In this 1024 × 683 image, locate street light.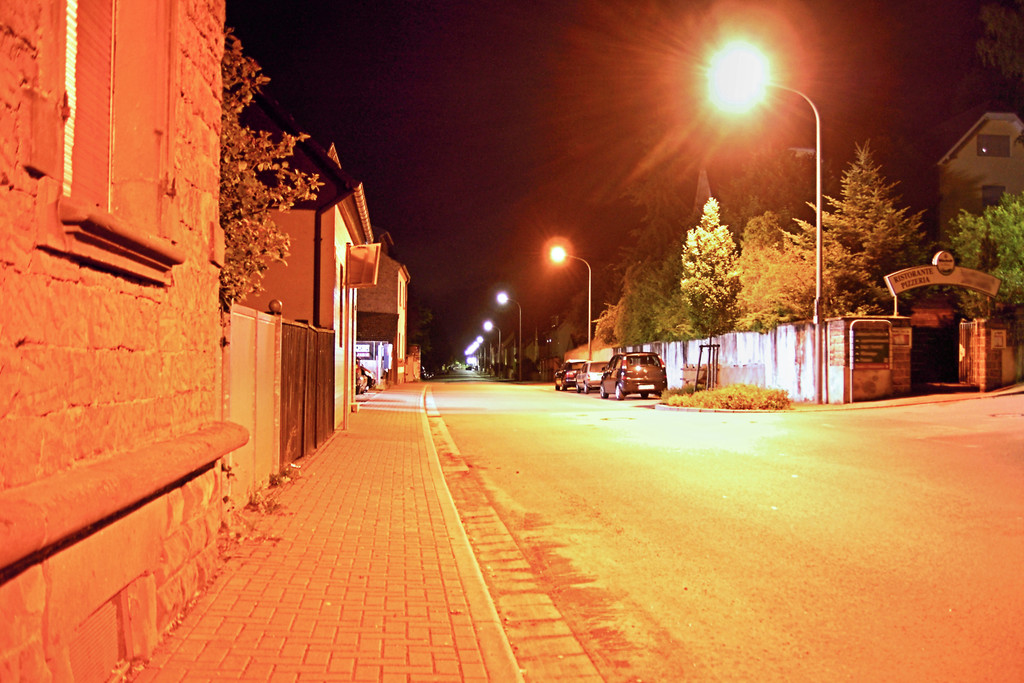
Bounding box: bbox=[497, 292, 521, 383].
